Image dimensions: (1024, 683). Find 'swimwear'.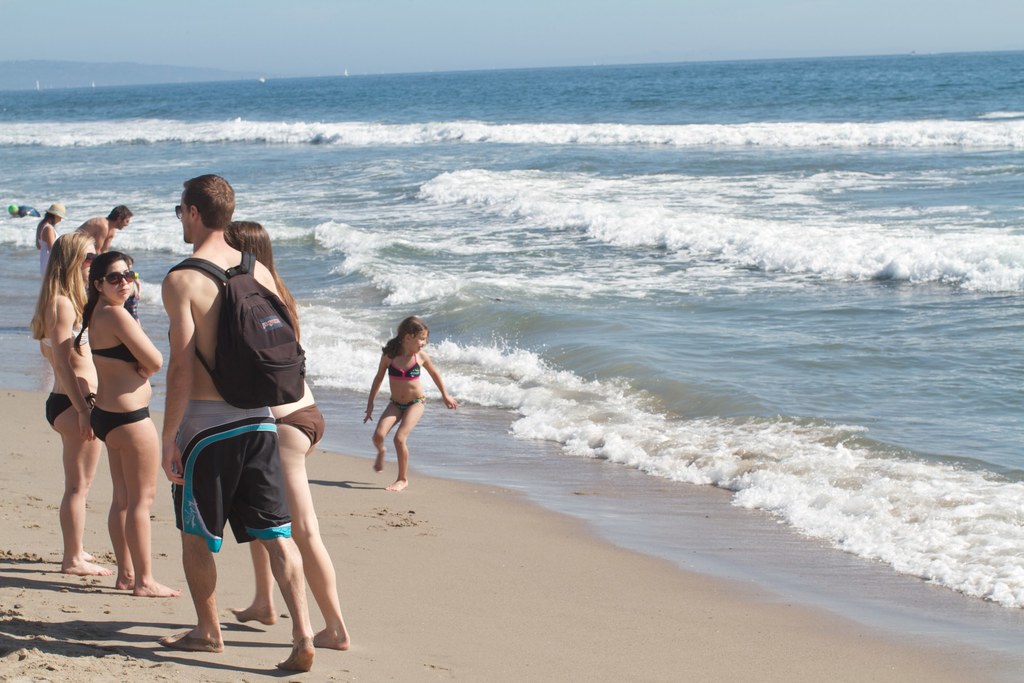
<box>387,349,427,384</box>.
